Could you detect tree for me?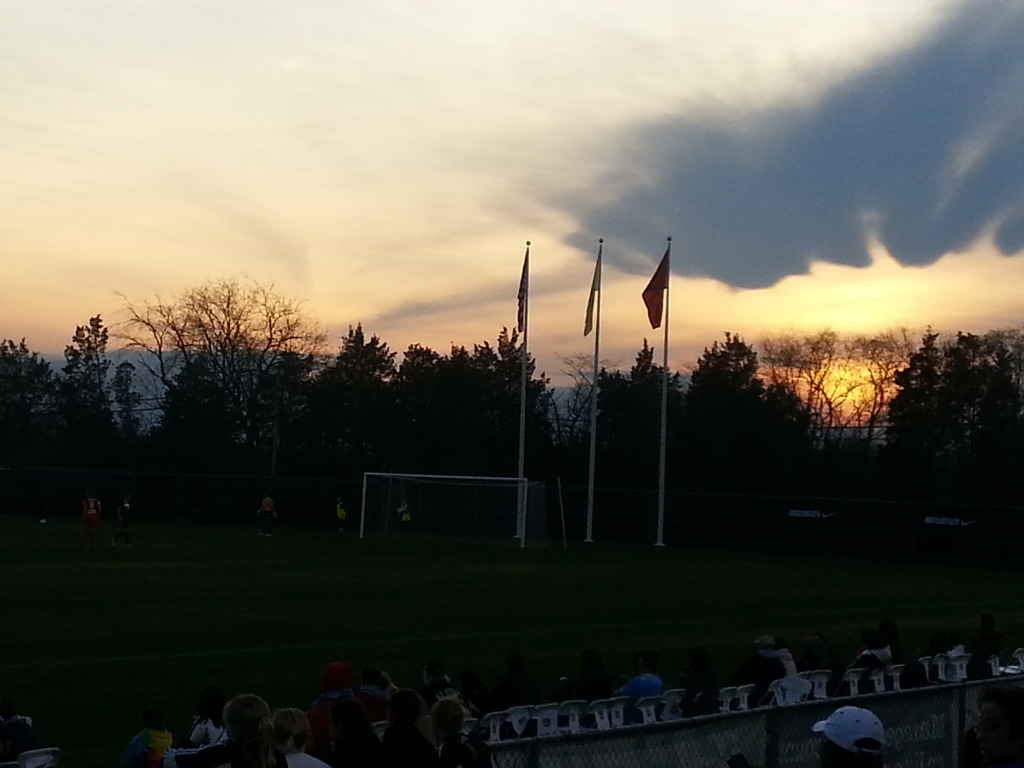
Detection result: [102,246,343,497].
